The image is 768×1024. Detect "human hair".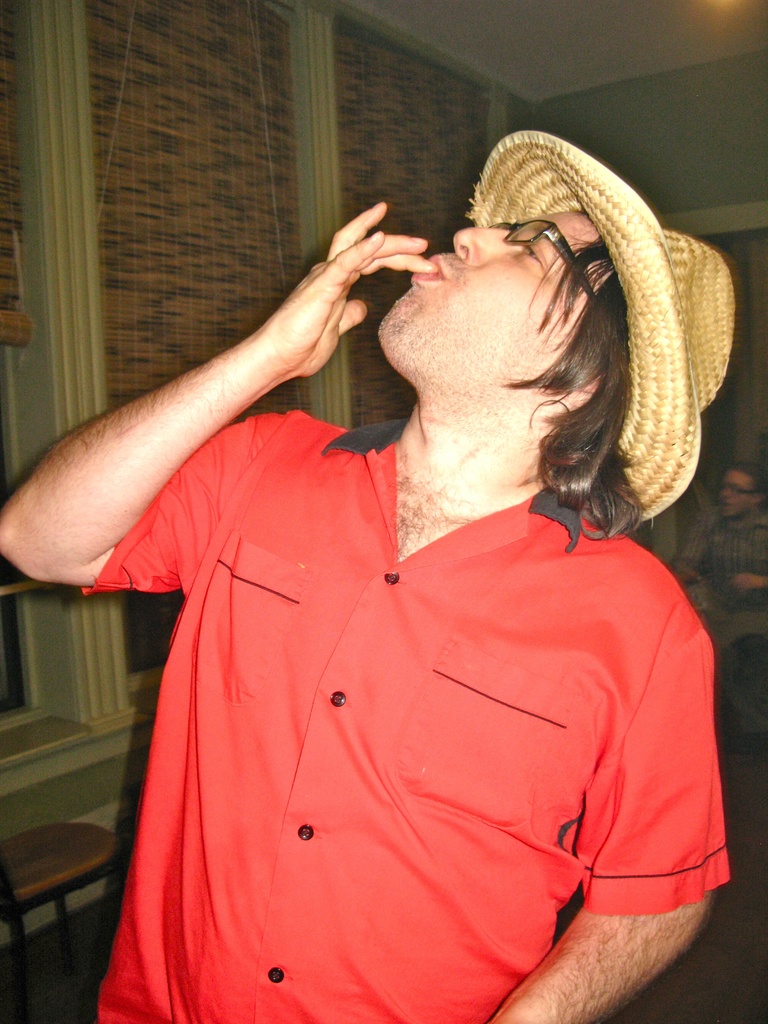
Detection: select_region(492, 194, 644, 552).
